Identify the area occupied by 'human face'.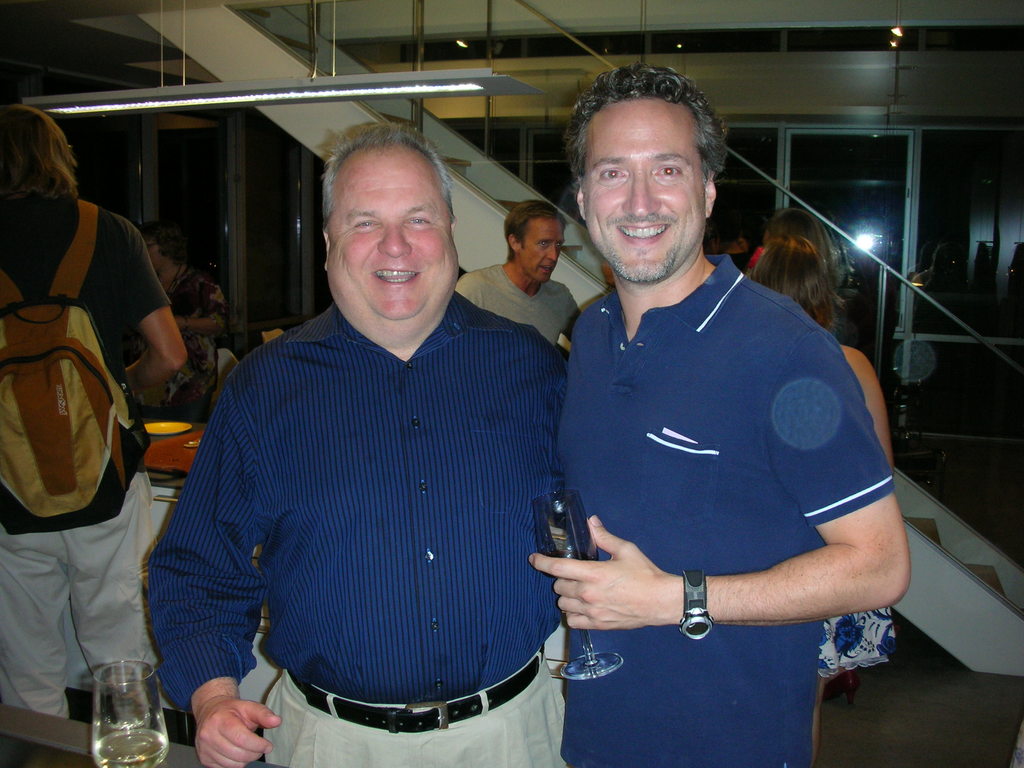
Area: l=583, t=107, r=708, b=278.
